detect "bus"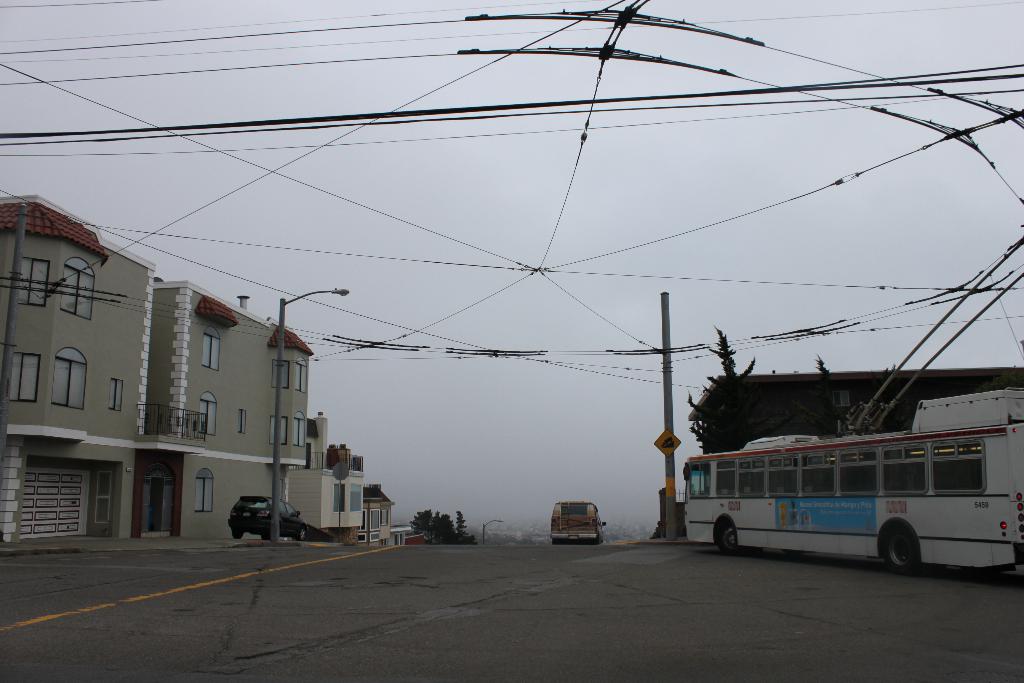
detection(685, 418, 1023, 578)
